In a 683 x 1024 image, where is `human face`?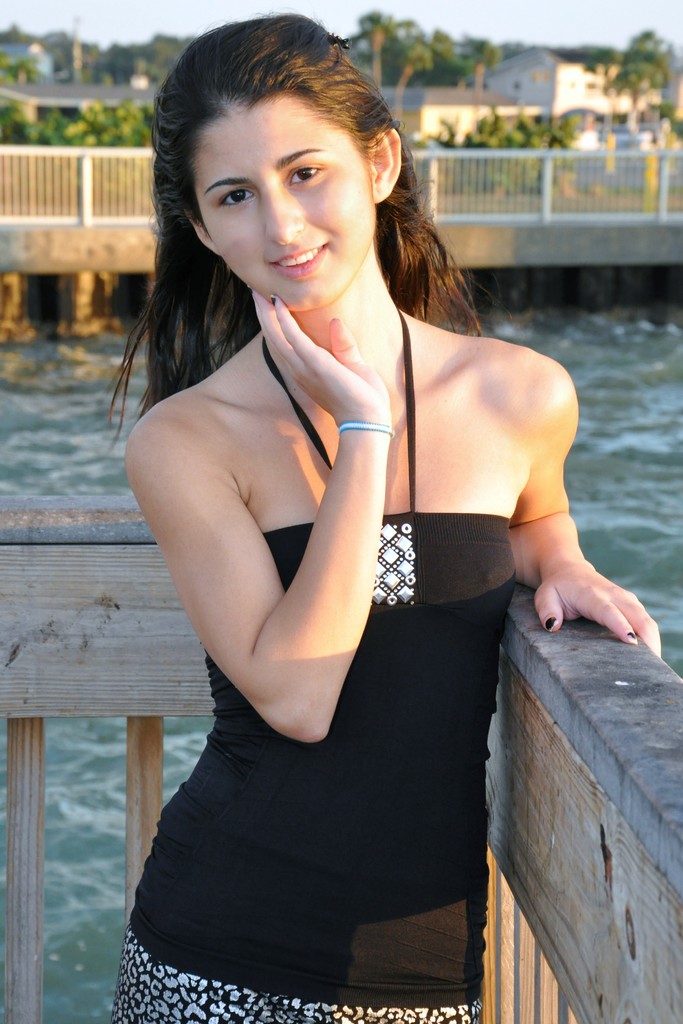
BBox(196, 91, 380, 310).
